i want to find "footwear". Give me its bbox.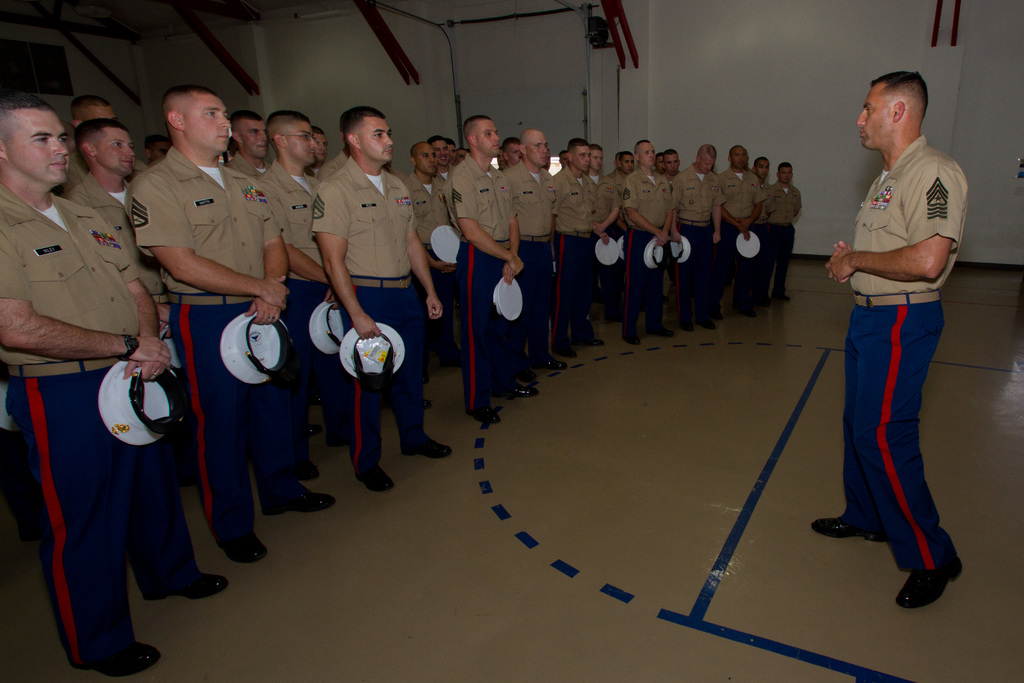
(x1=140, y1=573, x2=228, y2=597).
